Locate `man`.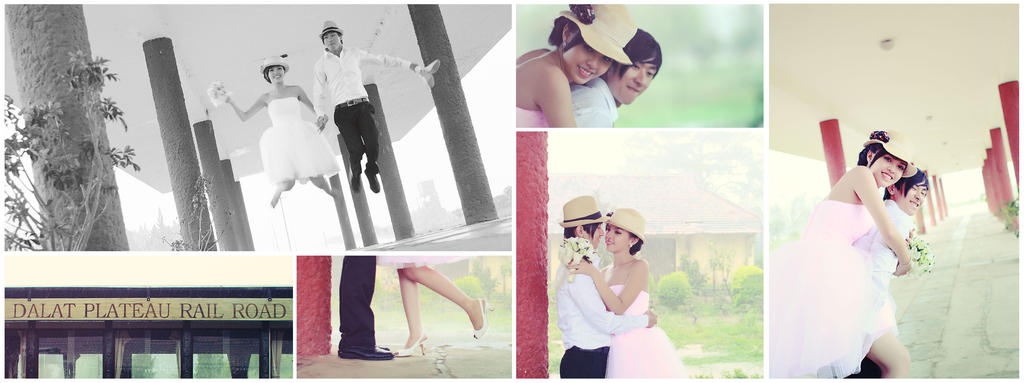
Bounding box: select_region(556, 196, 652, 380).
